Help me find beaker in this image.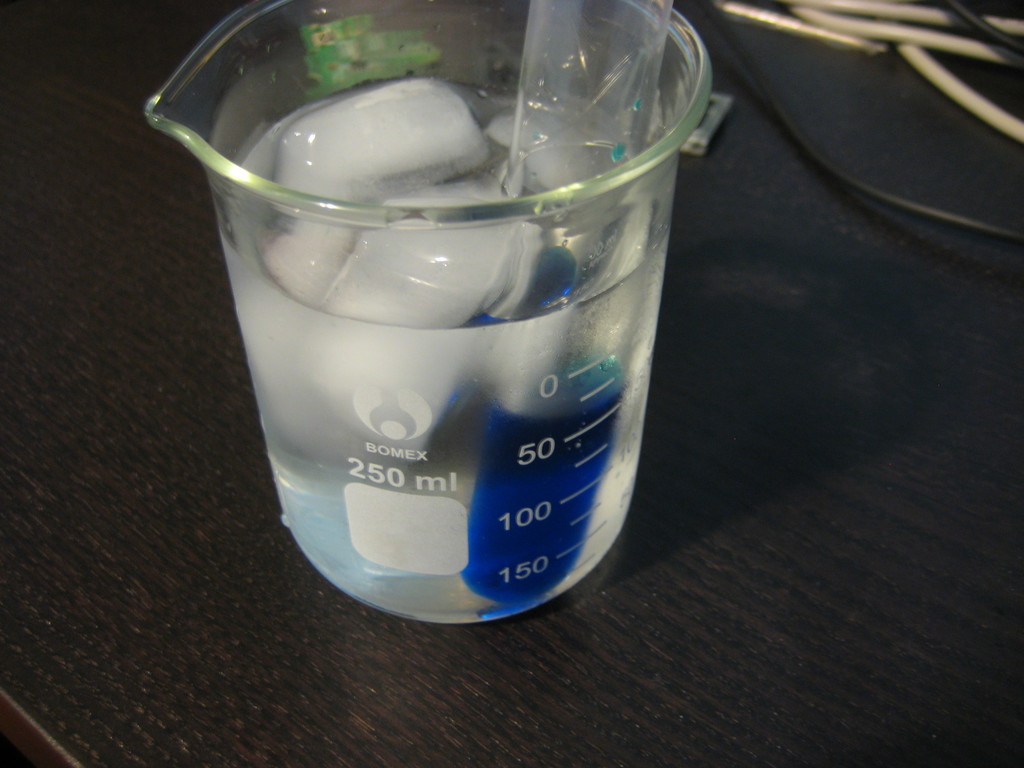
Found it: BBox(145, 0, 733, 626).
